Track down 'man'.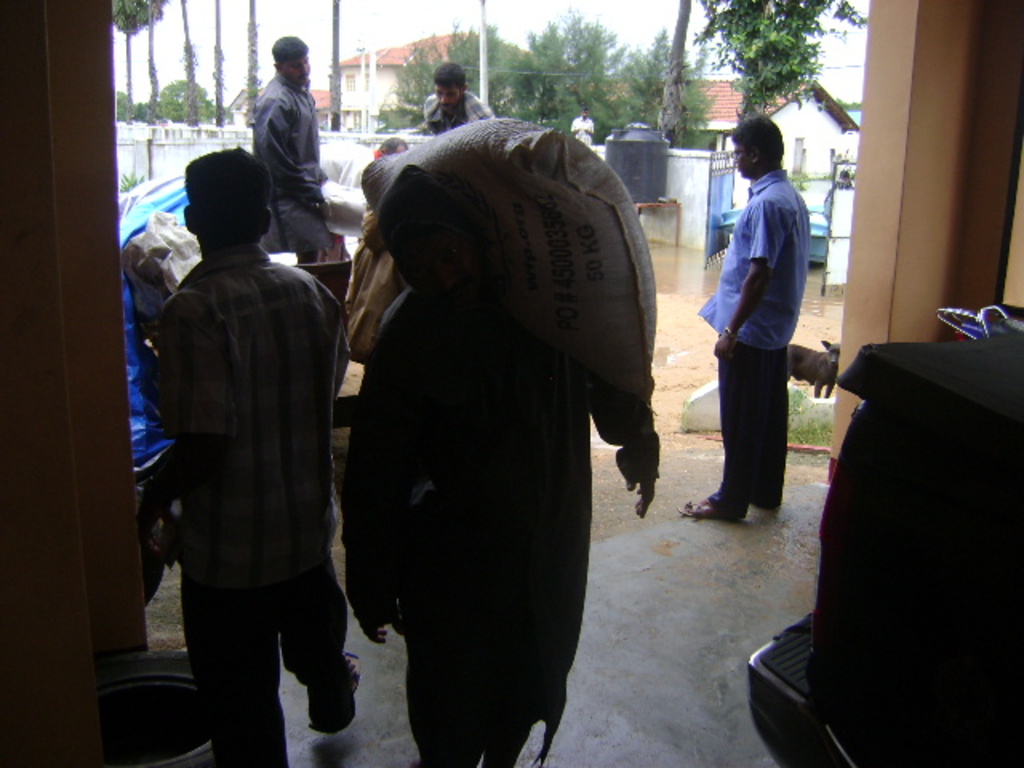
Tracked to <region>566, 107, 589, 141</region>.
